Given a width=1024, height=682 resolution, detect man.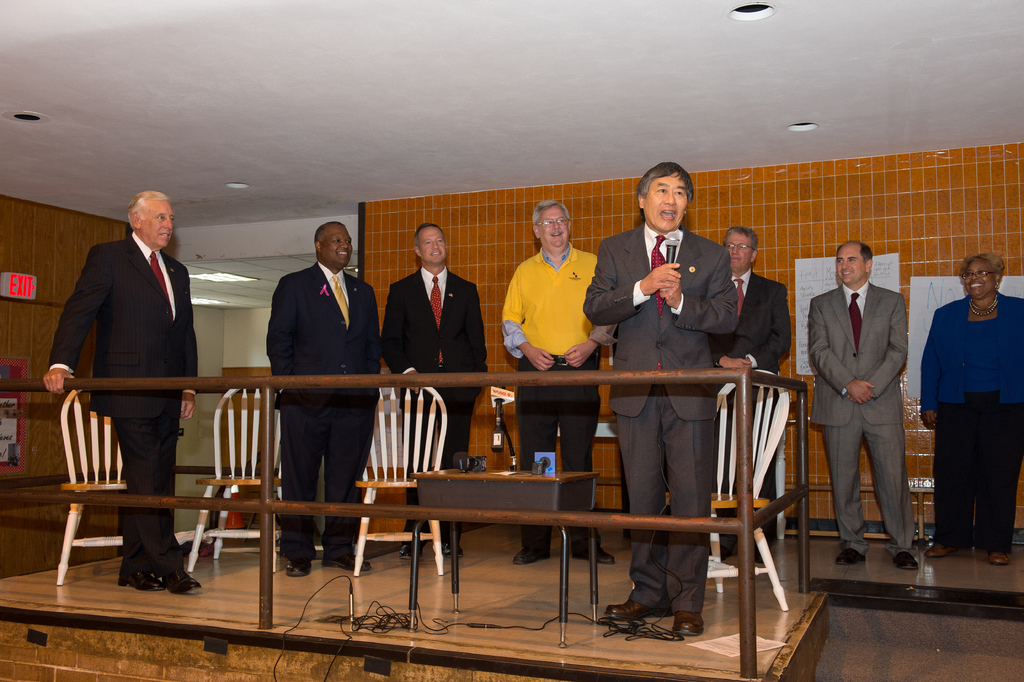
crop(260, 221, 374, 578).
